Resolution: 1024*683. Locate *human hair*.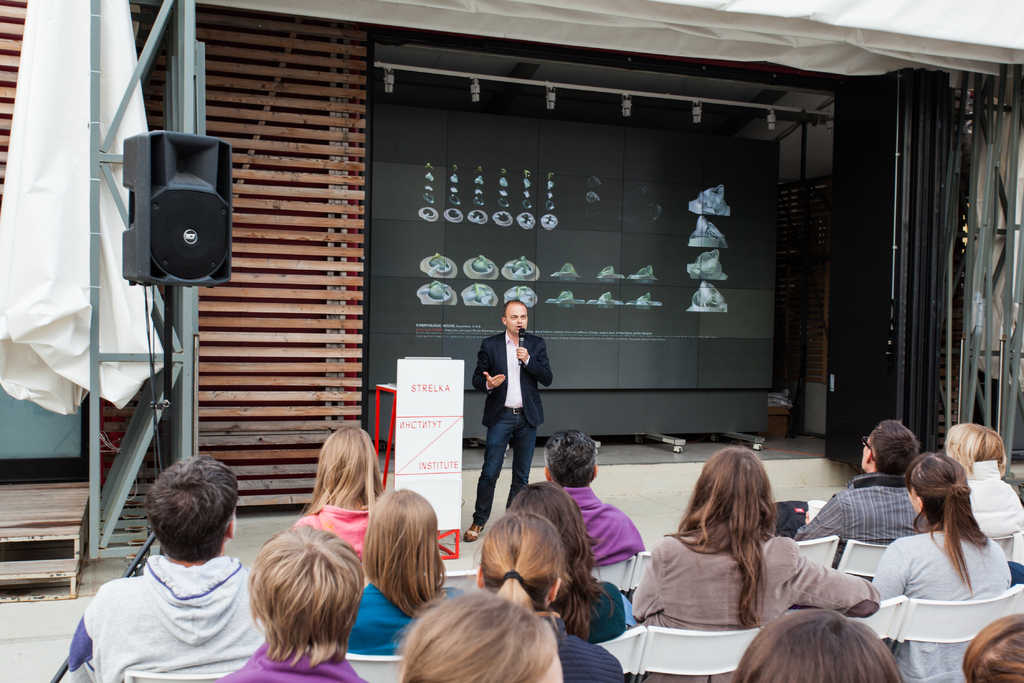
(left=394, top=587, right=556, bottom=682).
